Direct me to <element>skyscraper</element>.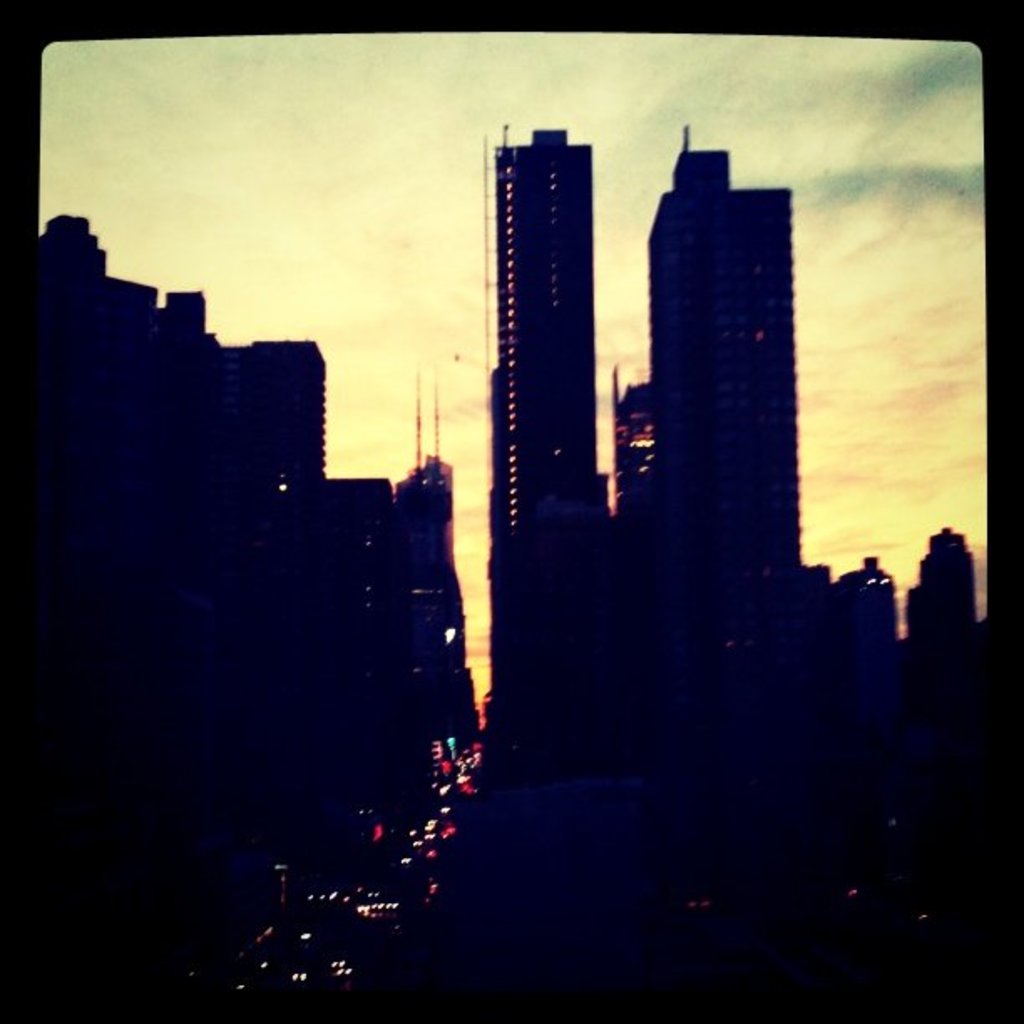
Direction: bbox(653, 136, 806, 641).
